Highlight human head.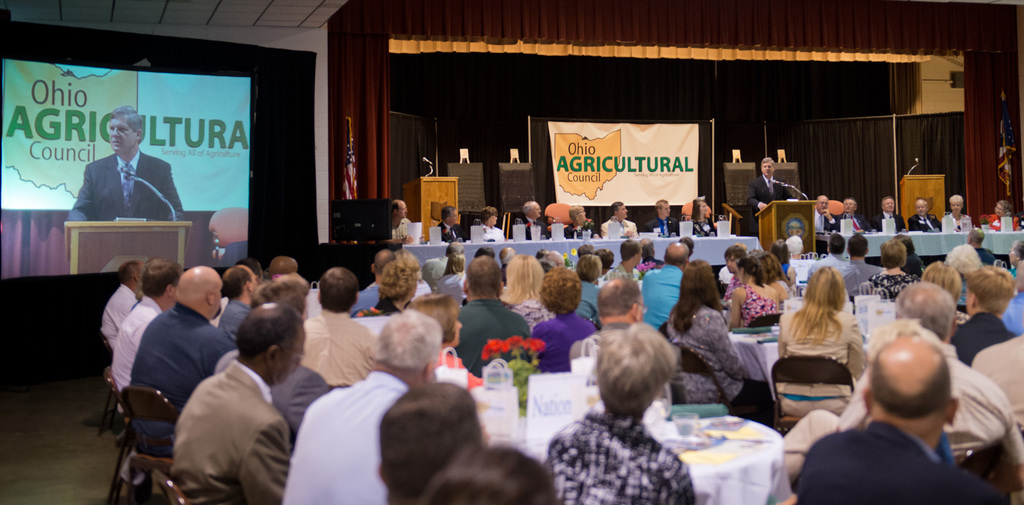
Highlighted region: (left=319, top=266, right=362, bottom=316).
